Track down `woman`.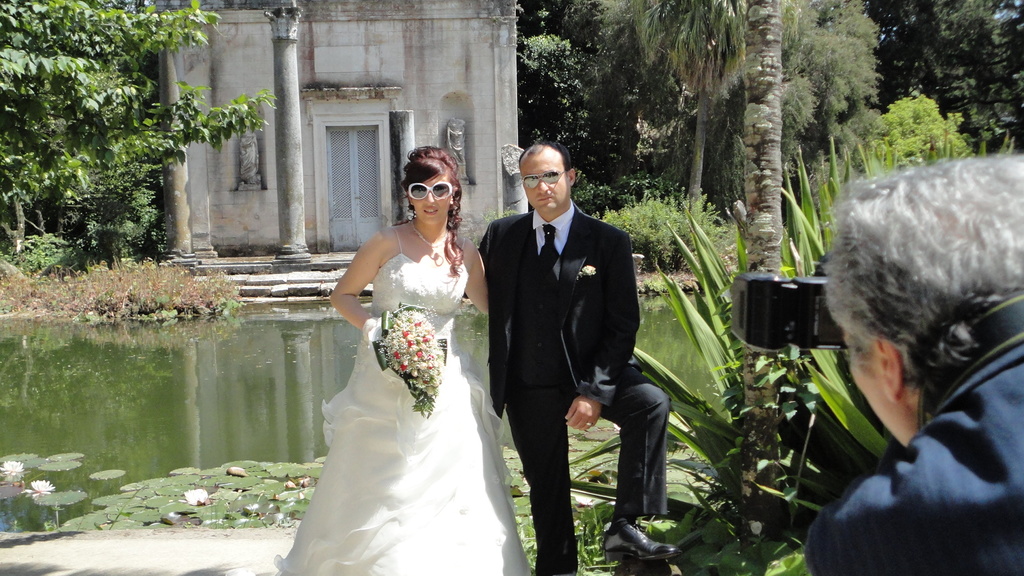
Tracked to l=264, t=133, r=522, b=575.
